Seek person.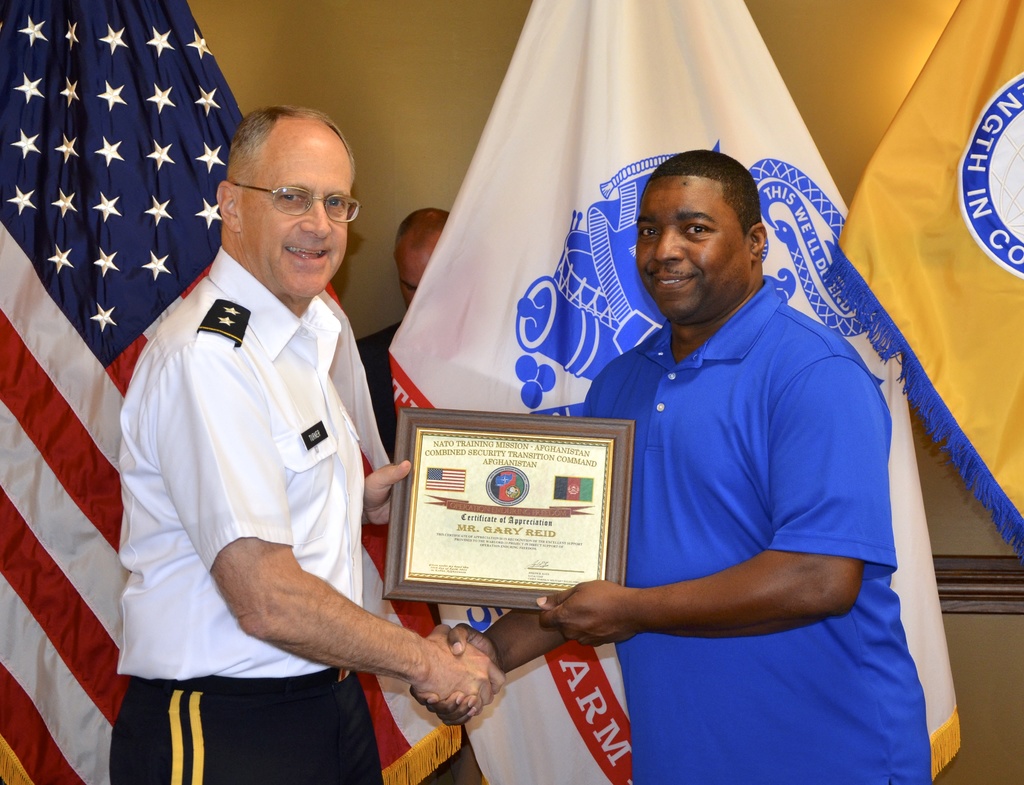
409, 143, 934, 784.
